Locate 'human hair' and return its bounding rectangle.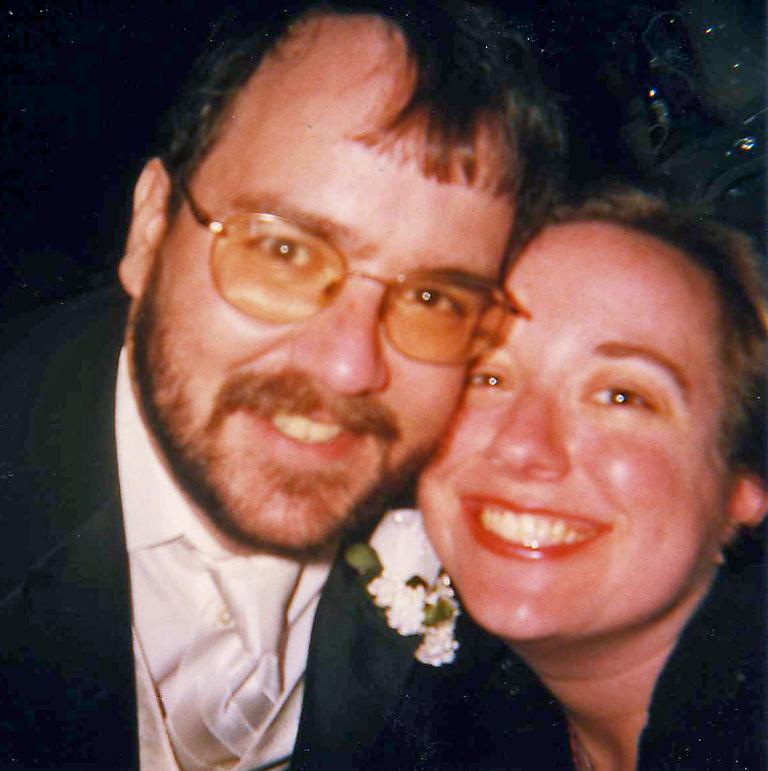
box(152, 0, 566, 226).
